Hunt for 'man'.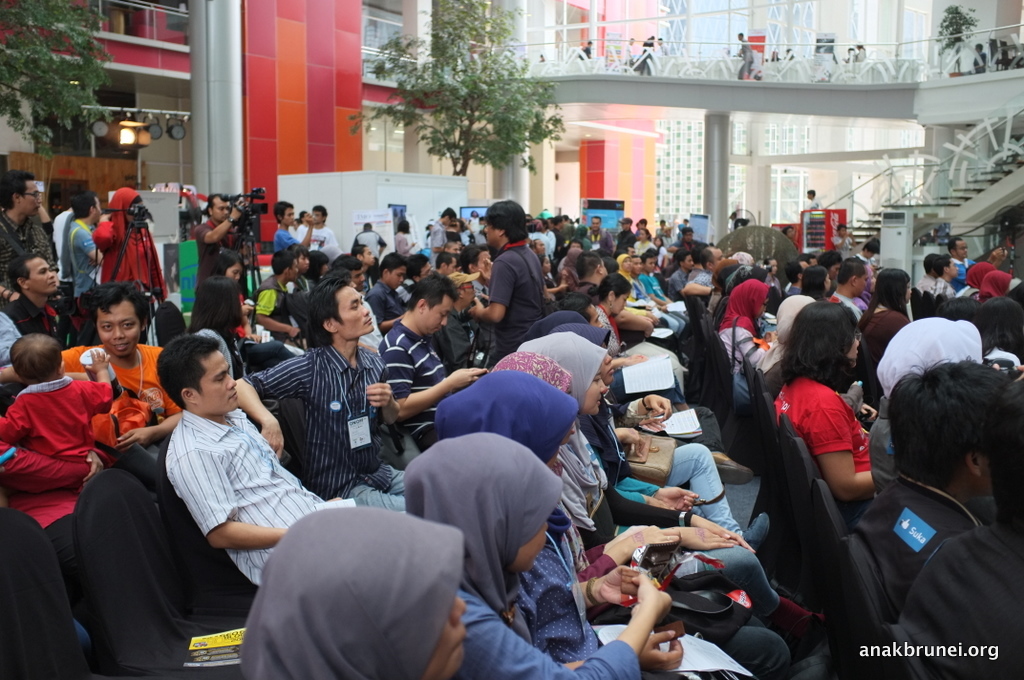
Hunted down at Rect(788, 261, 808, 293).
